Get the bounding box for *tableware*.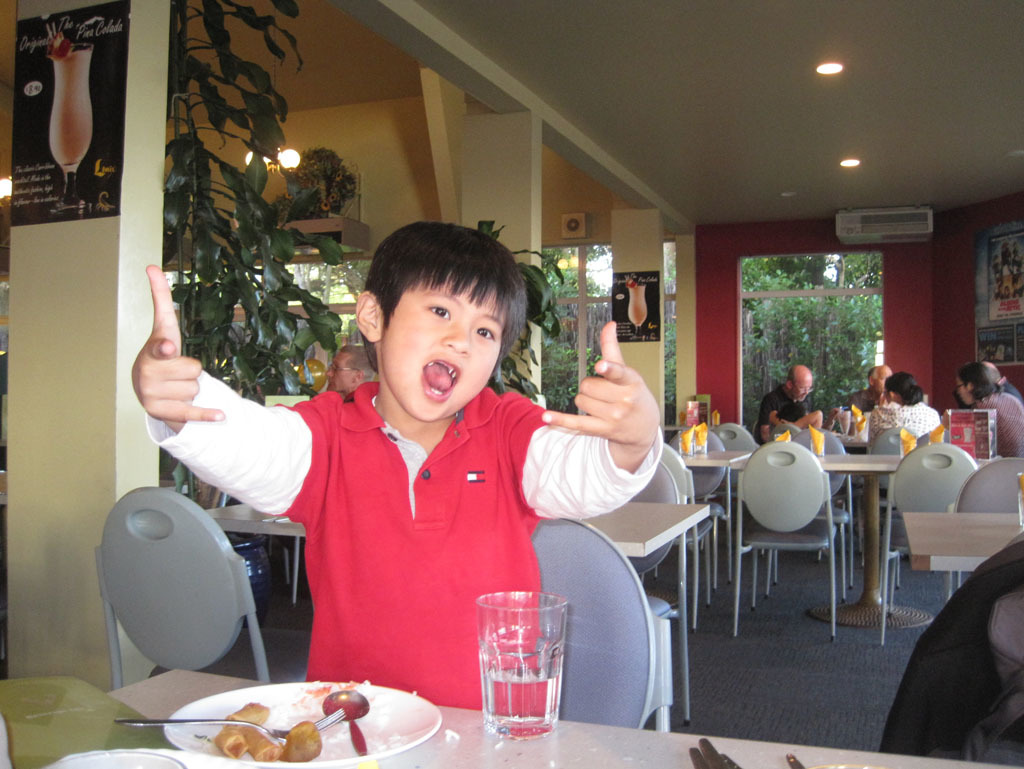
[x1=319, y1=686, x2=369, y2=755].
